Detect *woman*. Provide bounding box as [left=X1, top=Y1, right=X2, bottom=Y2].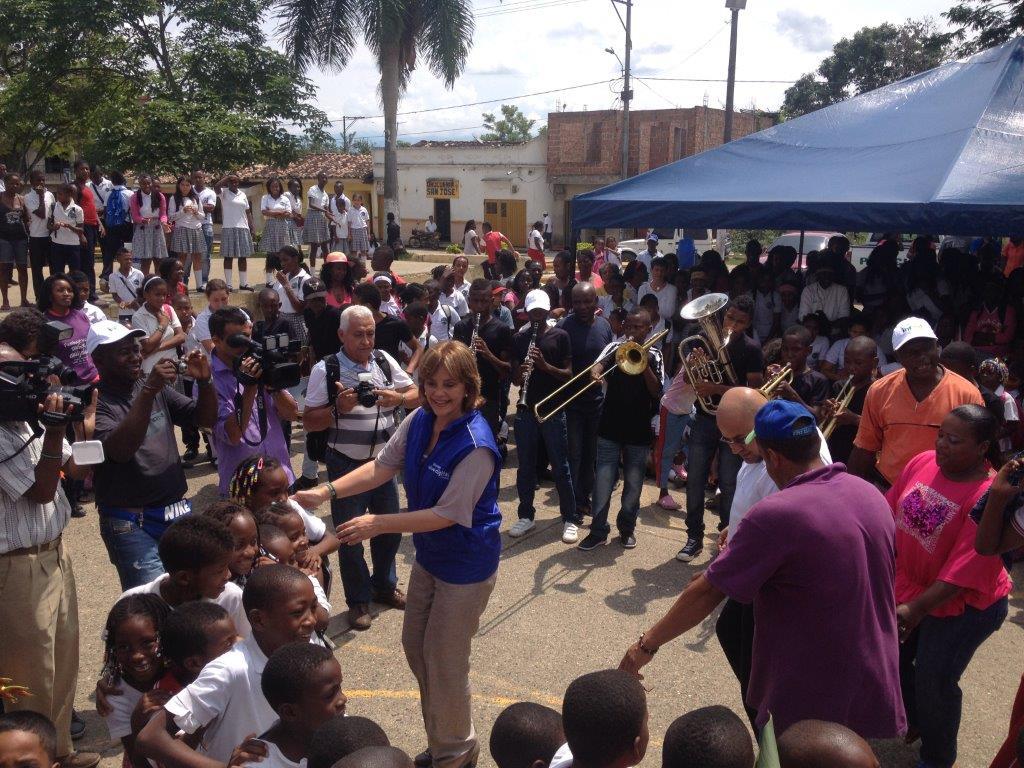
[left=633, top=254, right=681, bottom=323].
